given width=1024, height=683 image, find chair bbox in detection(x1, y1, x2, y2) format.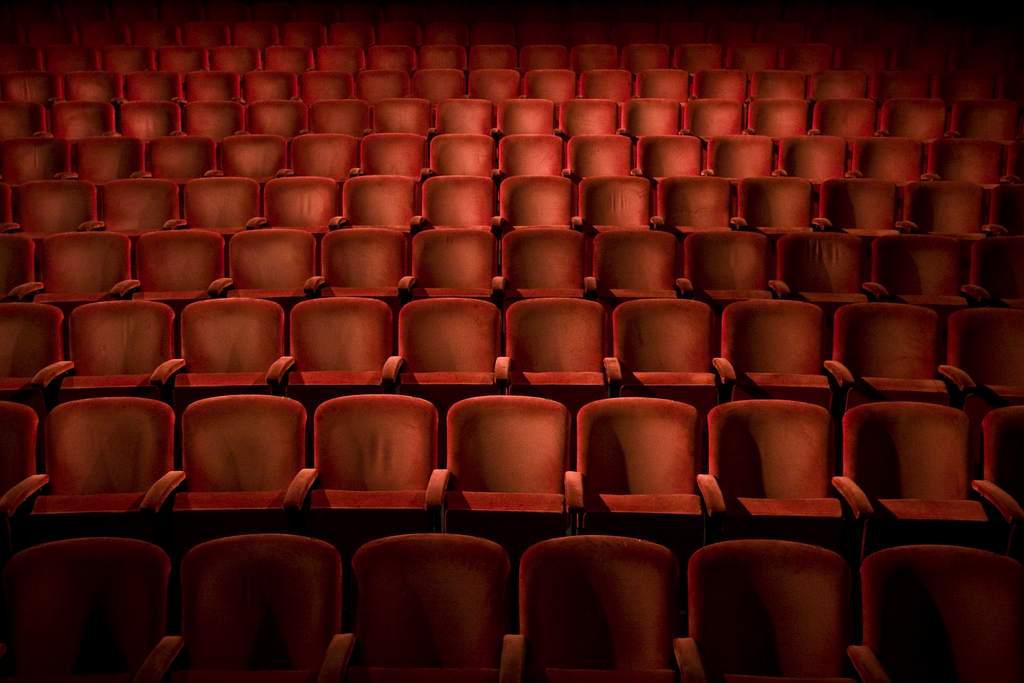
detection(419, 174, 491, 227).
